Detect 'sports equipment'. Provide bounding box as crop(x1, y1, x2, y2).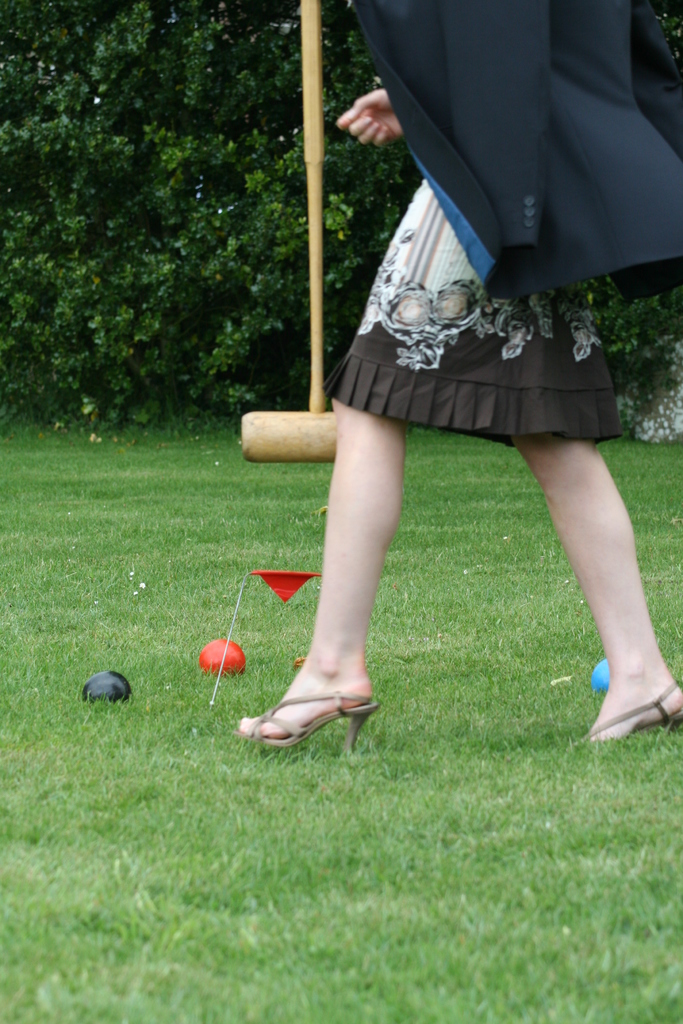
crop(198, 634, 243, 676).
